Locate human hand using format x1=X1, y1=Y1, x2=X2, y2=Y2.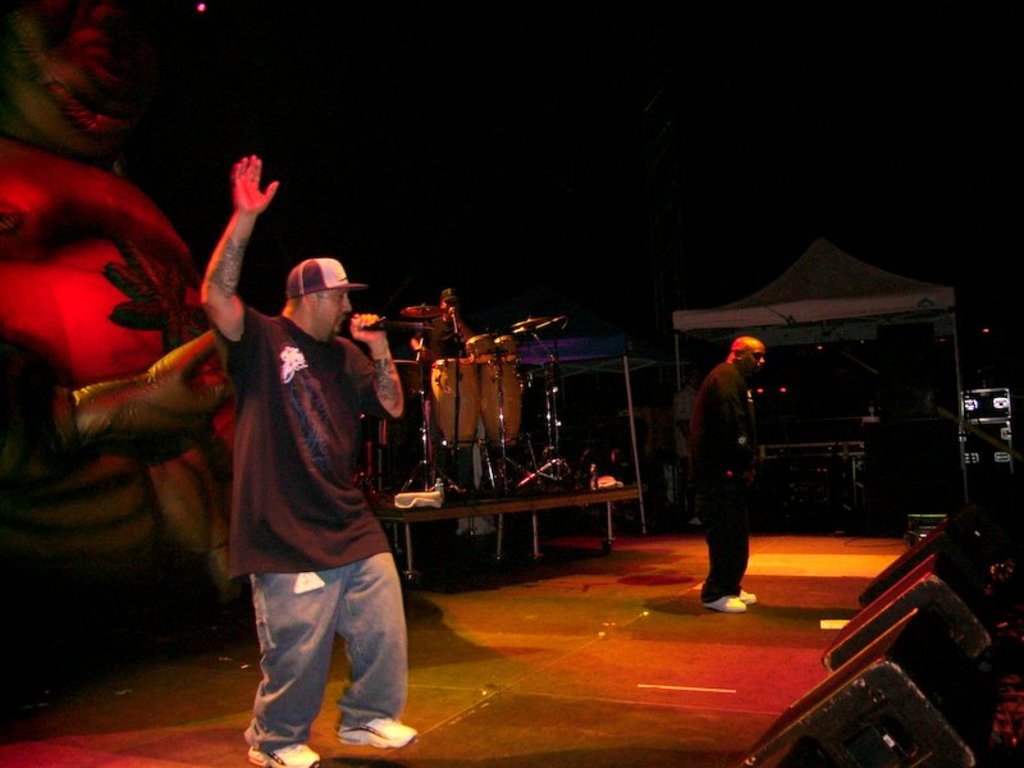
x1=742, y1=467, x2=758, y2=488.
